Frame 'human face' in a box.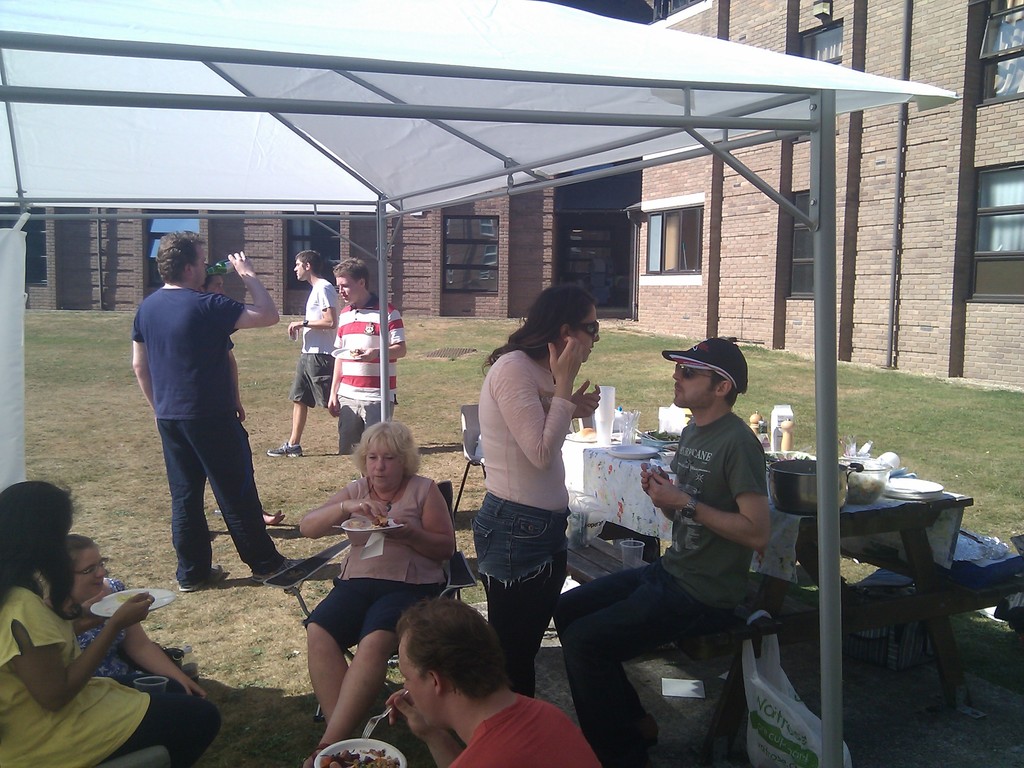
<bbox>364, 437, 404, 489</bbox>.
